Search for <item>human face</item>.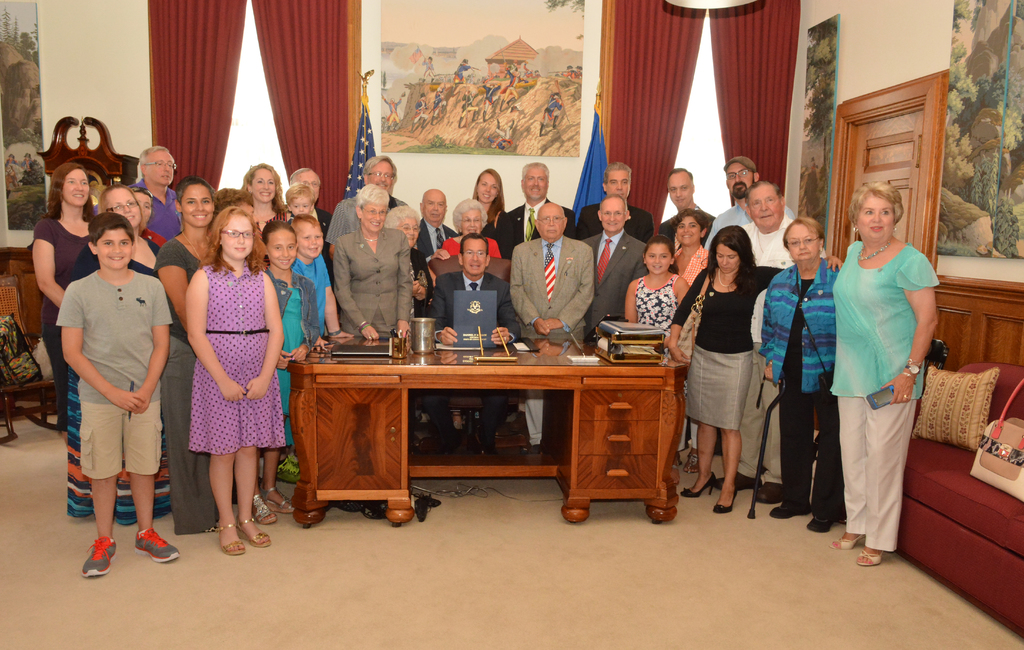
Found at 268:230:296:267.
